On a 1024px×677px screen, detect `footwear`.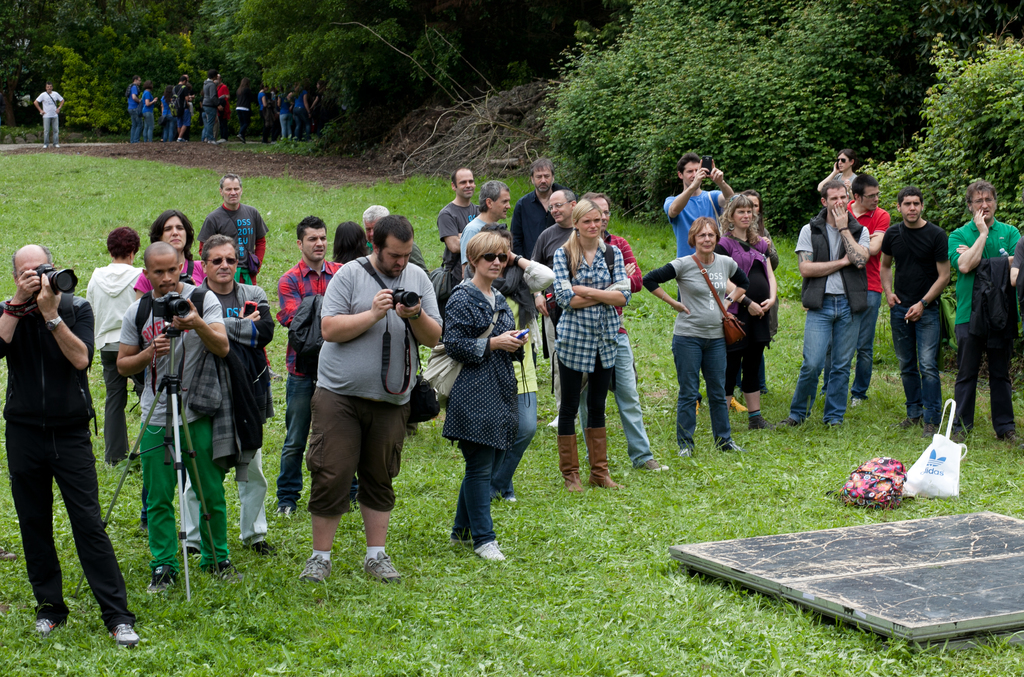
<region>929, 422, 934, 436</region>.
